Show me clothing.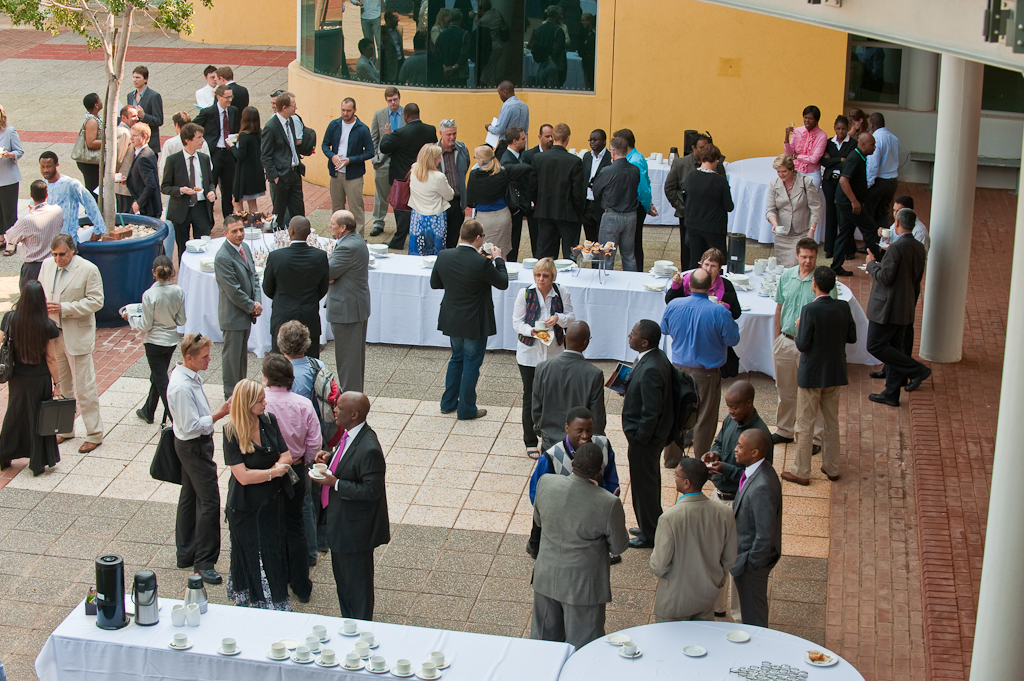
clothing is here: Rect(378, 114, 439, 247).
